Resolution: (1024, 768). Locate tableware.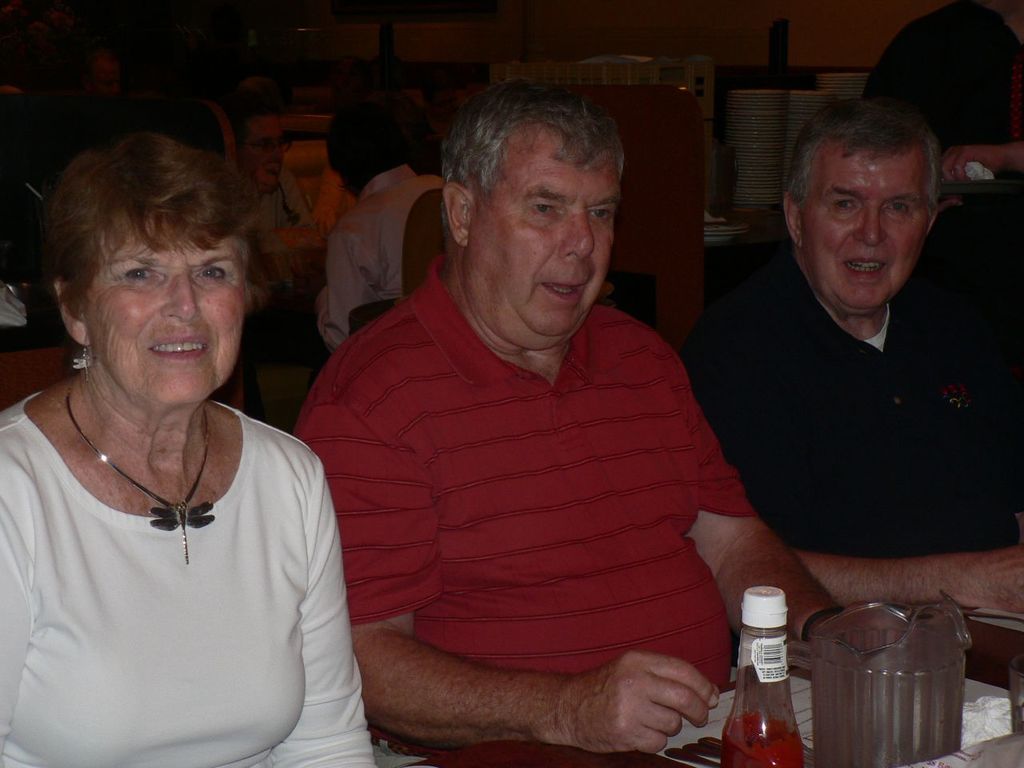
box(806, 594, 974, 767).
